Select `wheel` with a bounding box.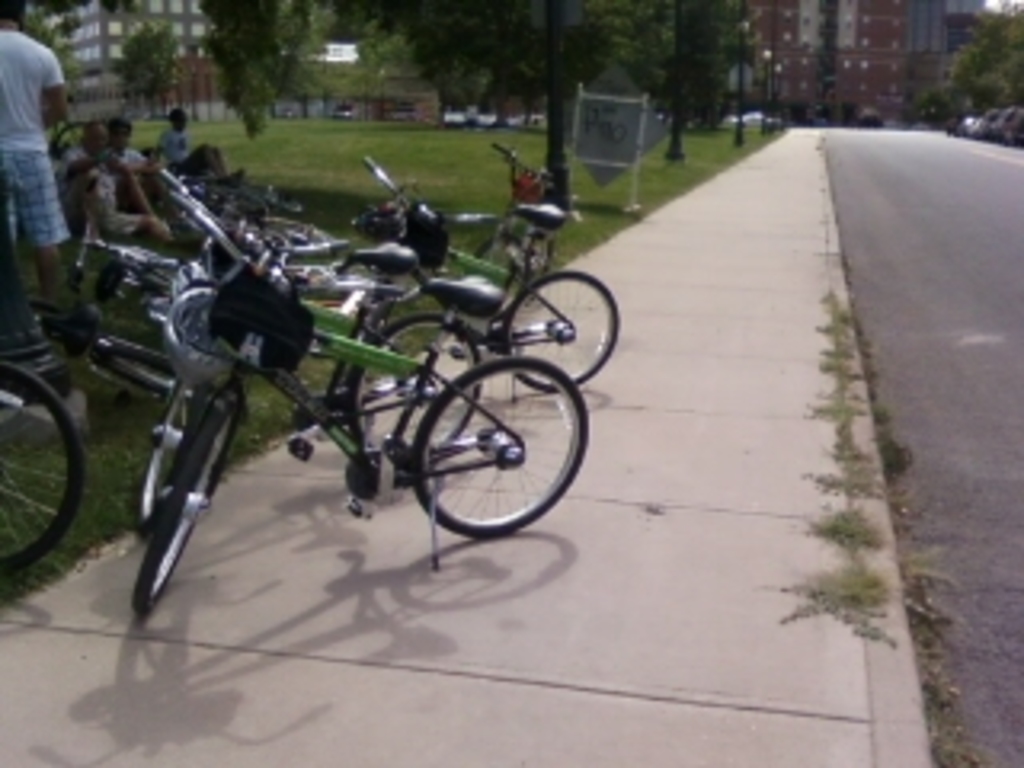
region(506, 272, 618, 394).
